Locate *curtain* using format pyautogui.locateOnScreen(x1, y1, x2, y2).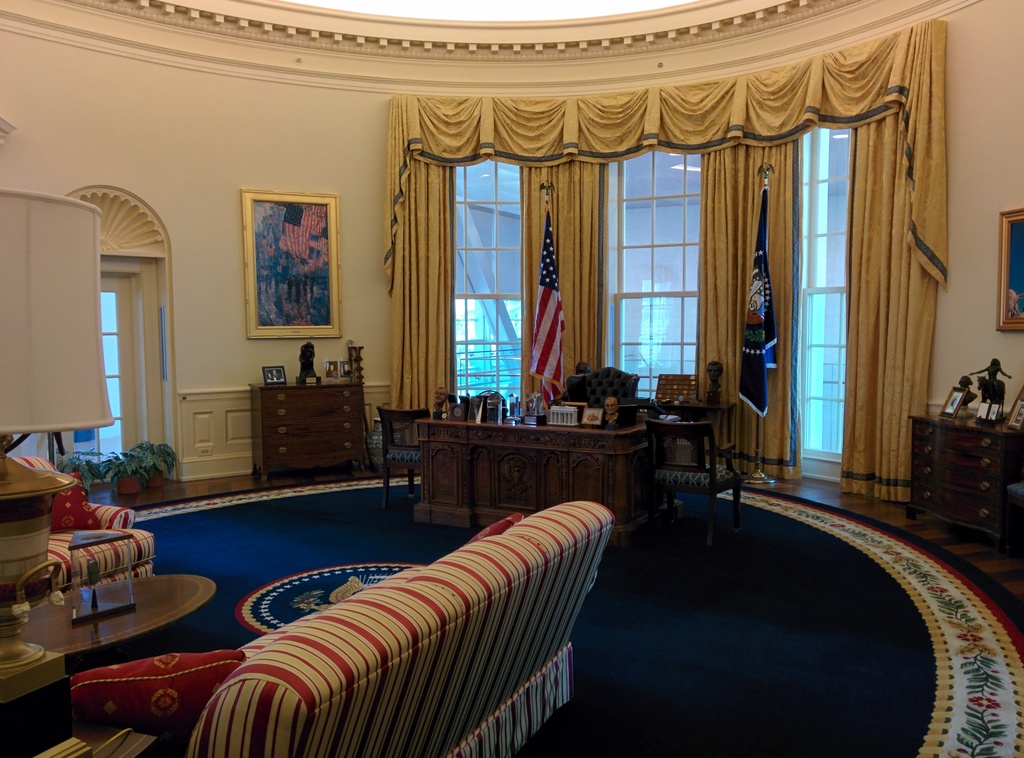
pyautogui.locateOnScreen(383, 145, 460, 440).
